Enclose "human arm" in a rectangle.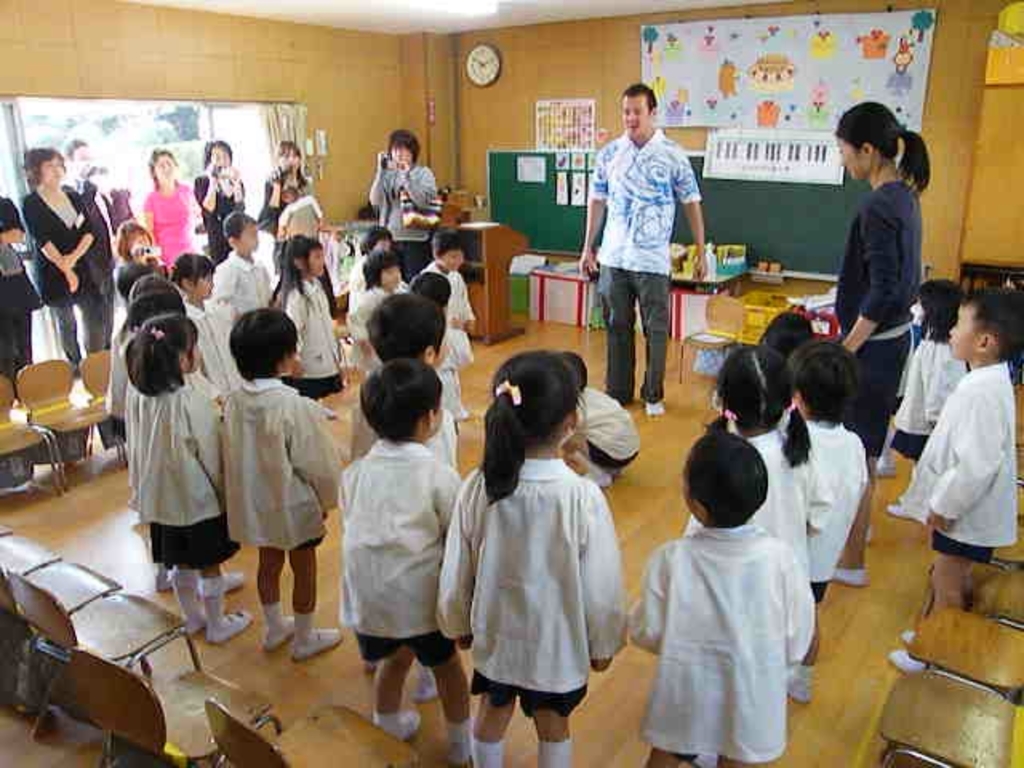
(x1=254, y1=170, x2=283, y2=224).
